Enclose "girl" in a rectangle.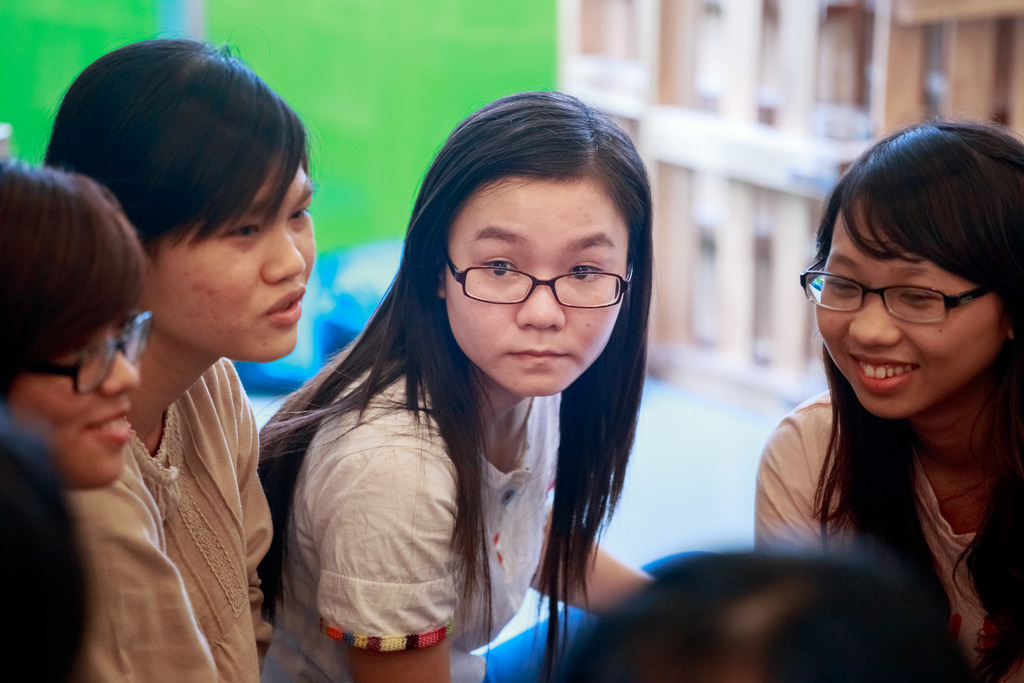
crop(30, 39, 332, 682).
